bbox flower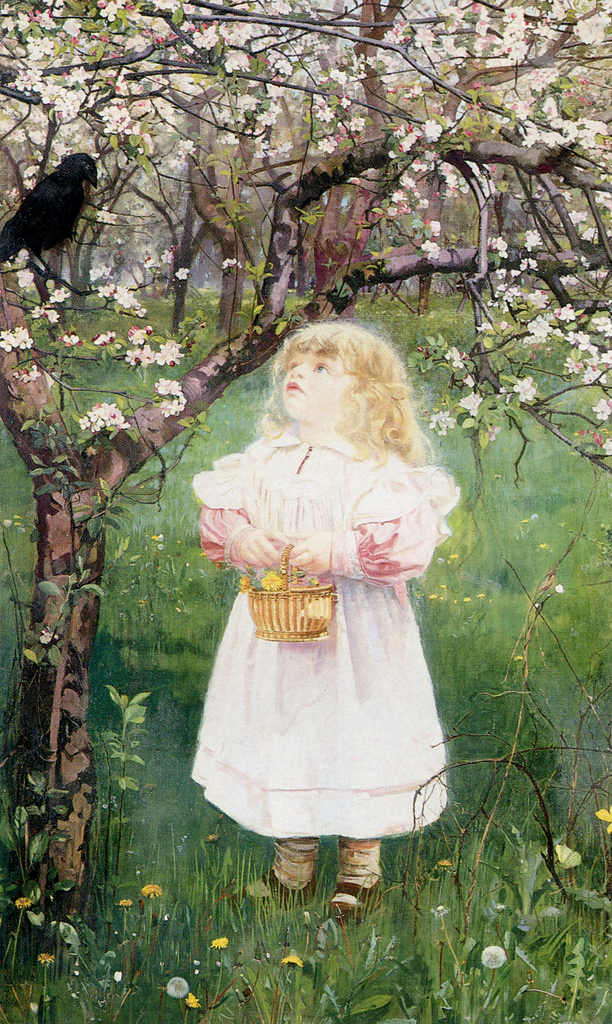
region(13, 895, 33, 911)
